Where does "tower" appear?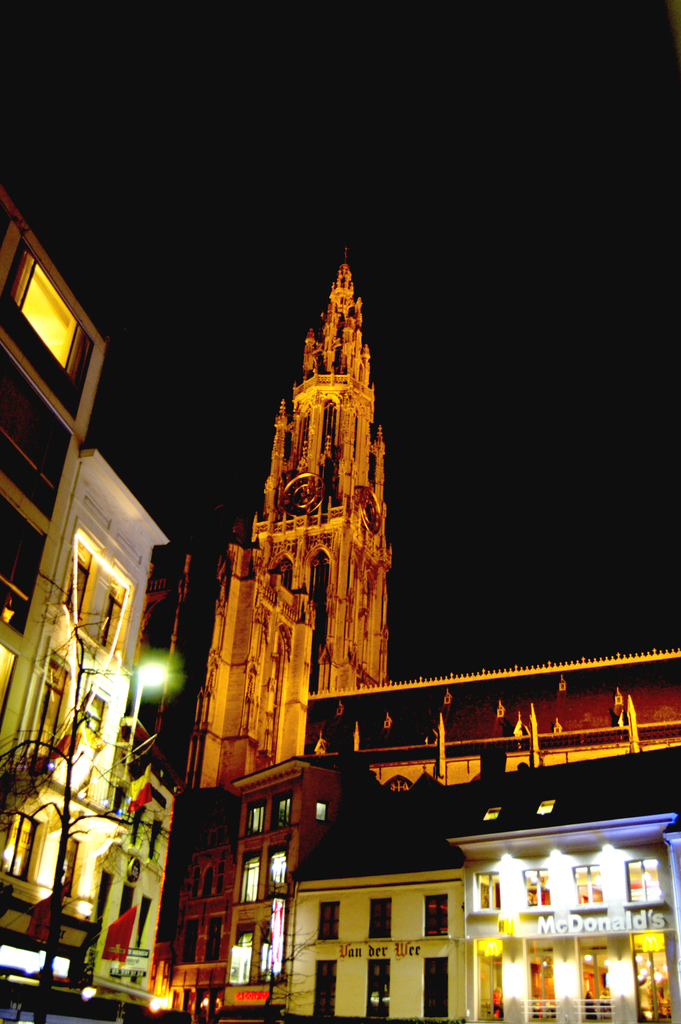
Appears at 0, 442, 179, 822.
